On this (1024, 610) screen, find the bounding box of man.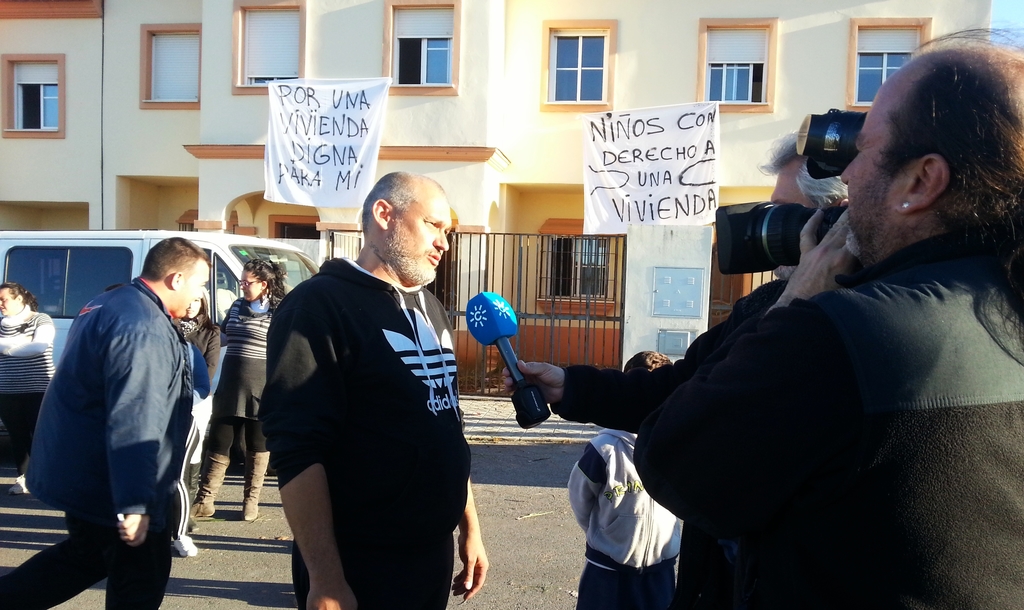
Bounding box: pyautogui.locateOnScreen(243, 181, 476, 609).
